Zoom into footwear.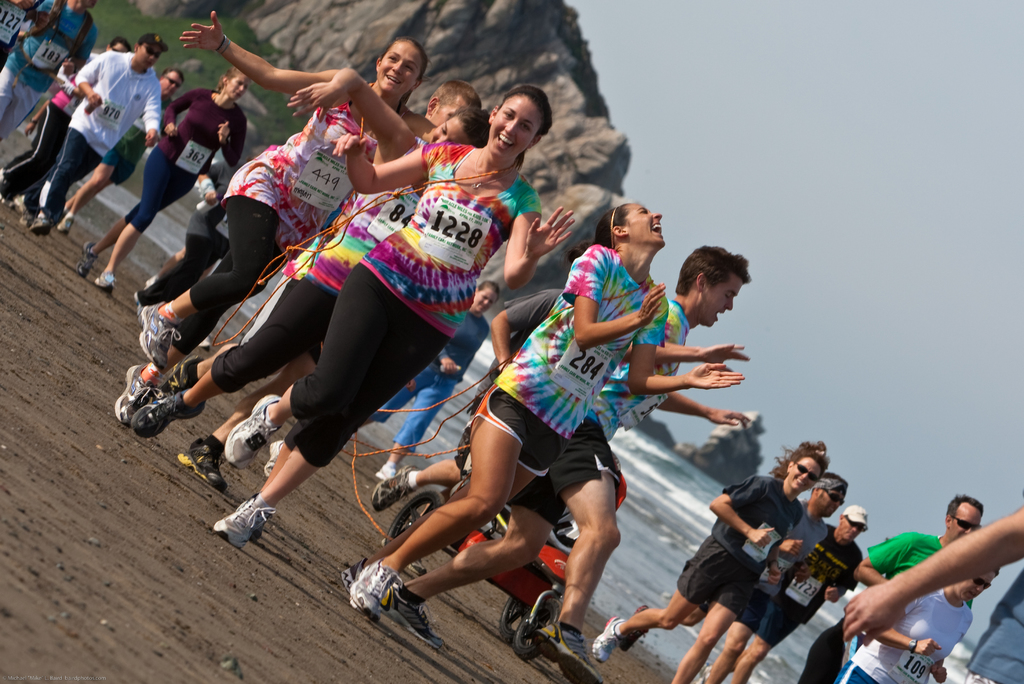
Zoom target: <bbox>226, 396, 284, 471</bbox>.
